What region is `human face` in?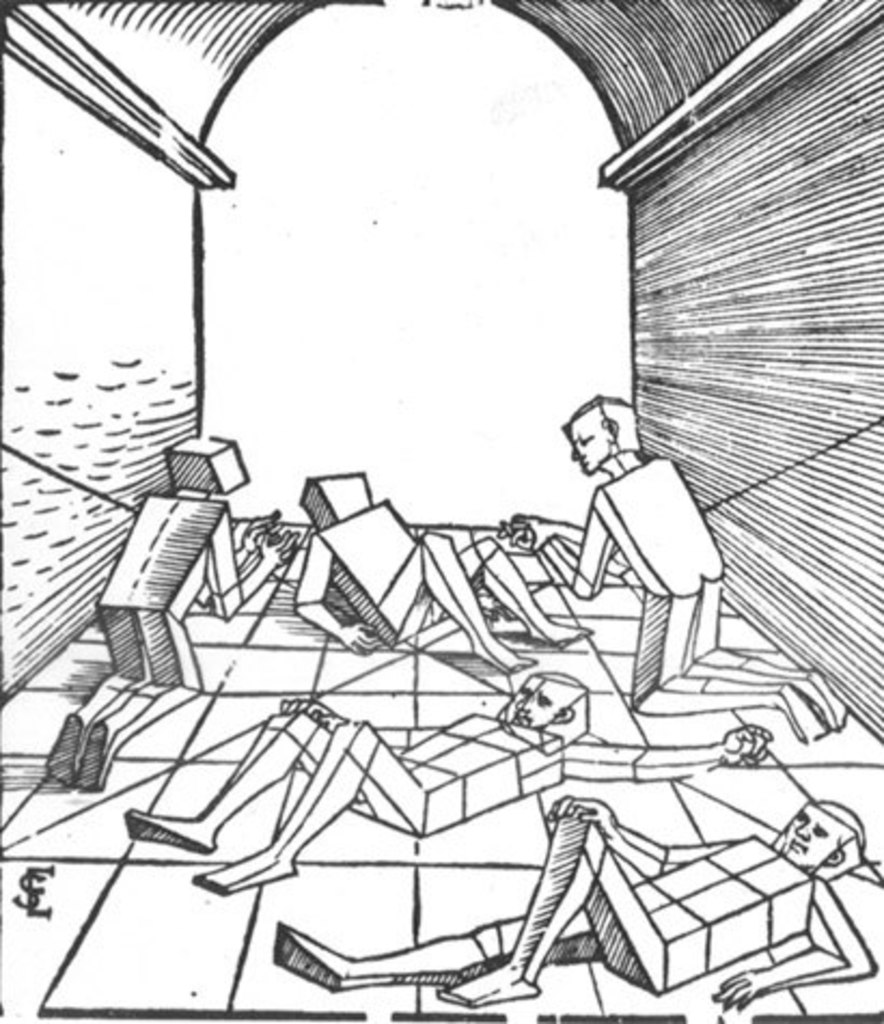
561:403:612:472.
